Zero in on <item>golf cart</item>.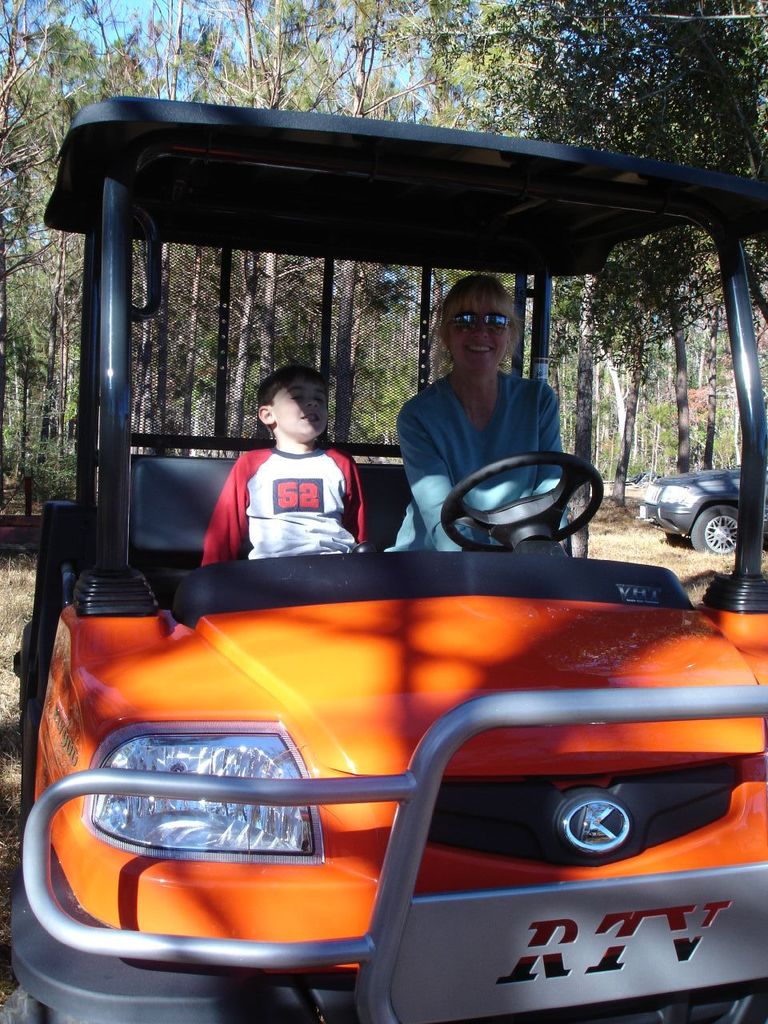
Zeroed in: 6 96 767 1023.
